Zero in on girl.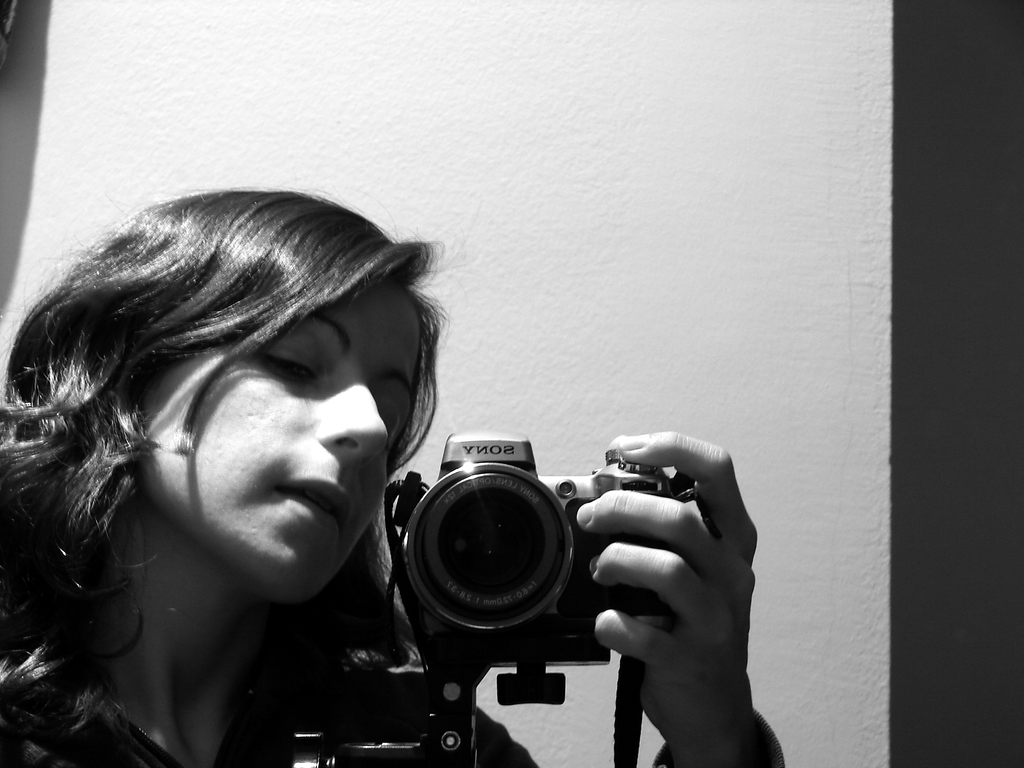
Zeroed in: l=0, t=179, r=788, b=767.
